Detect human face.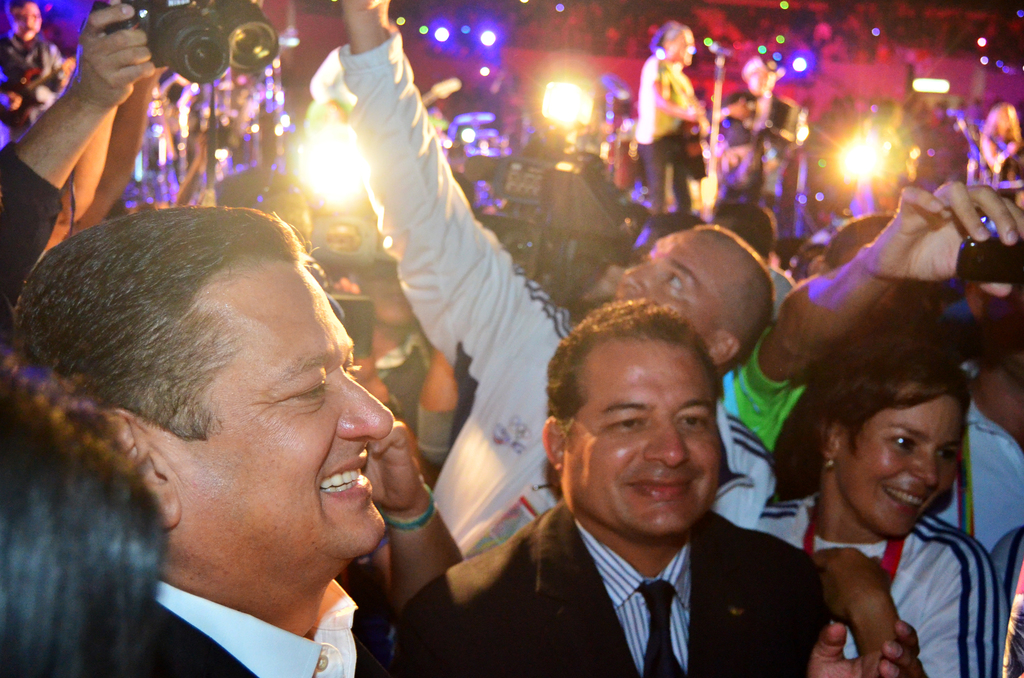
Detected at {"left": 615, "top": 231, "right": 729, "bottom": 337}.
